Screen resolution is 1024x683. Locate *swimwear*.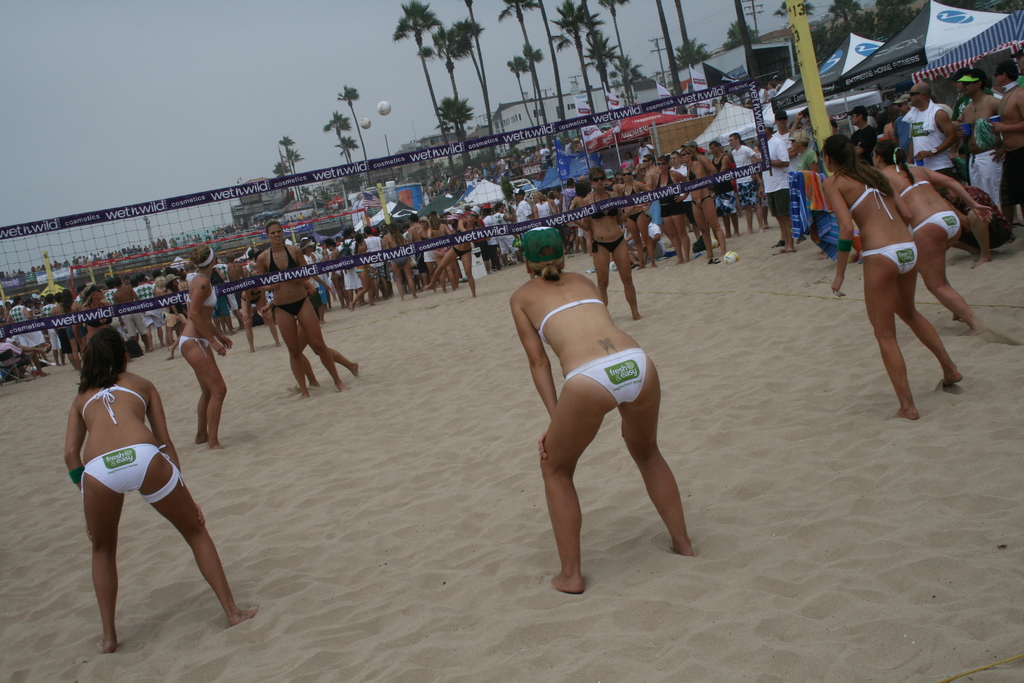
(x1=564, y1=347, x2=646, y2=407).
